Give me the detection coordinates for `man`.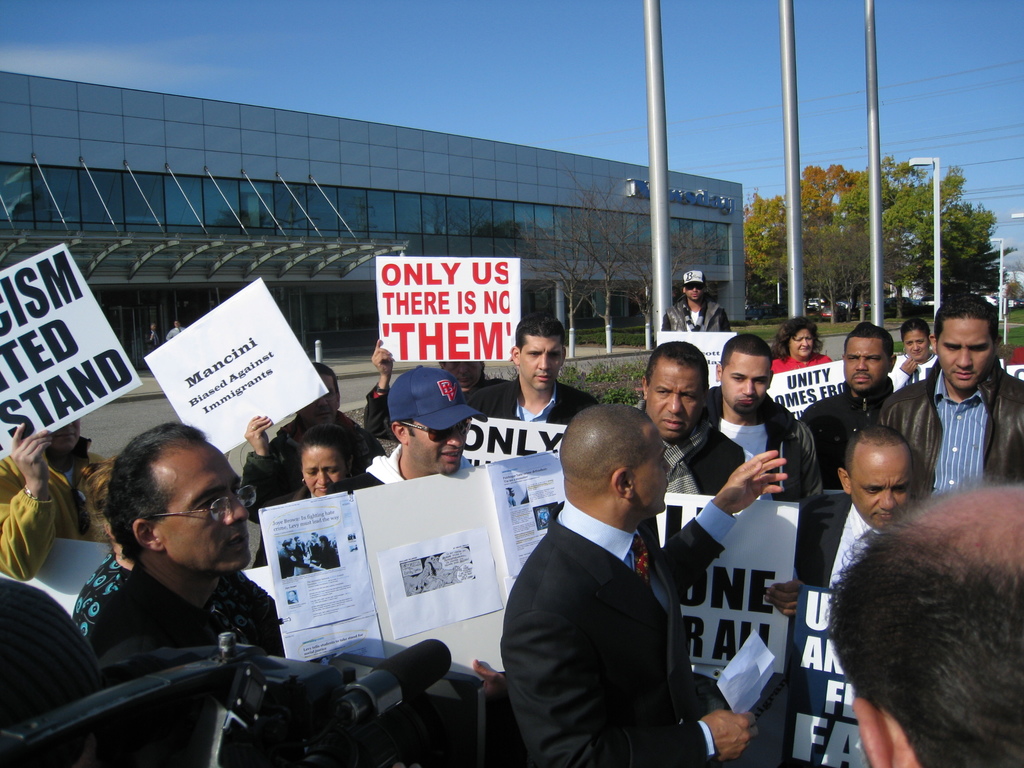
pyautogui.locateOnScreen(804, 319, 895, 494).
